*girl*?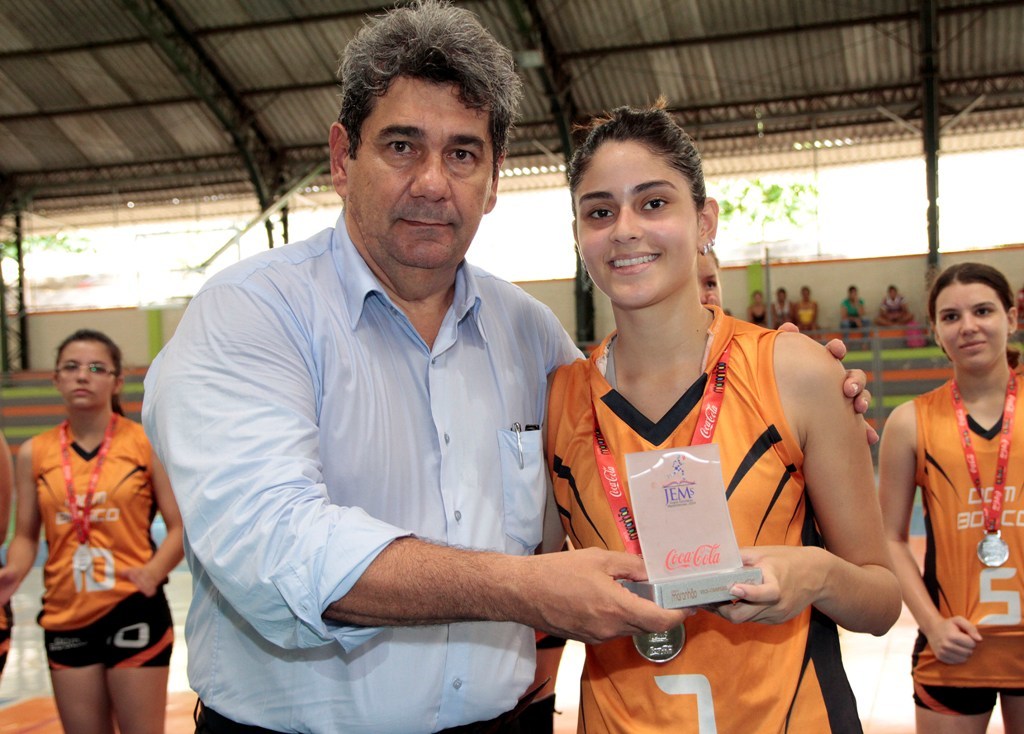
547, 105, 906, 733
